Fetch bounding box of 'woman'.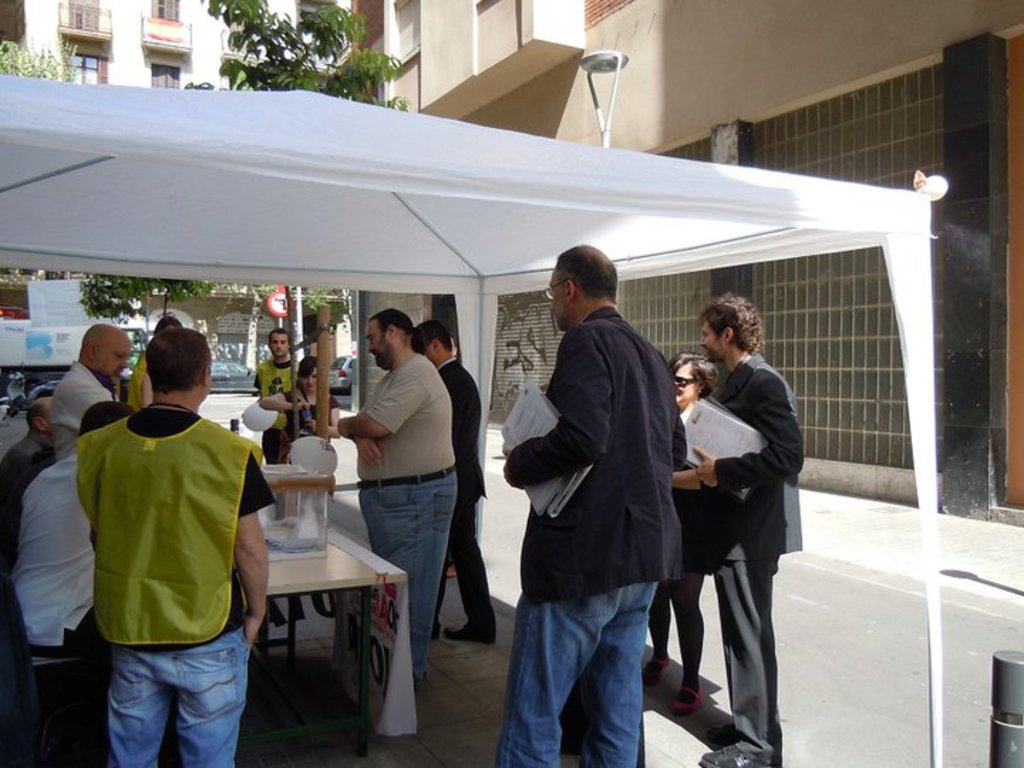
Bbox: left=668, top=347, right=732, bottom=711.
